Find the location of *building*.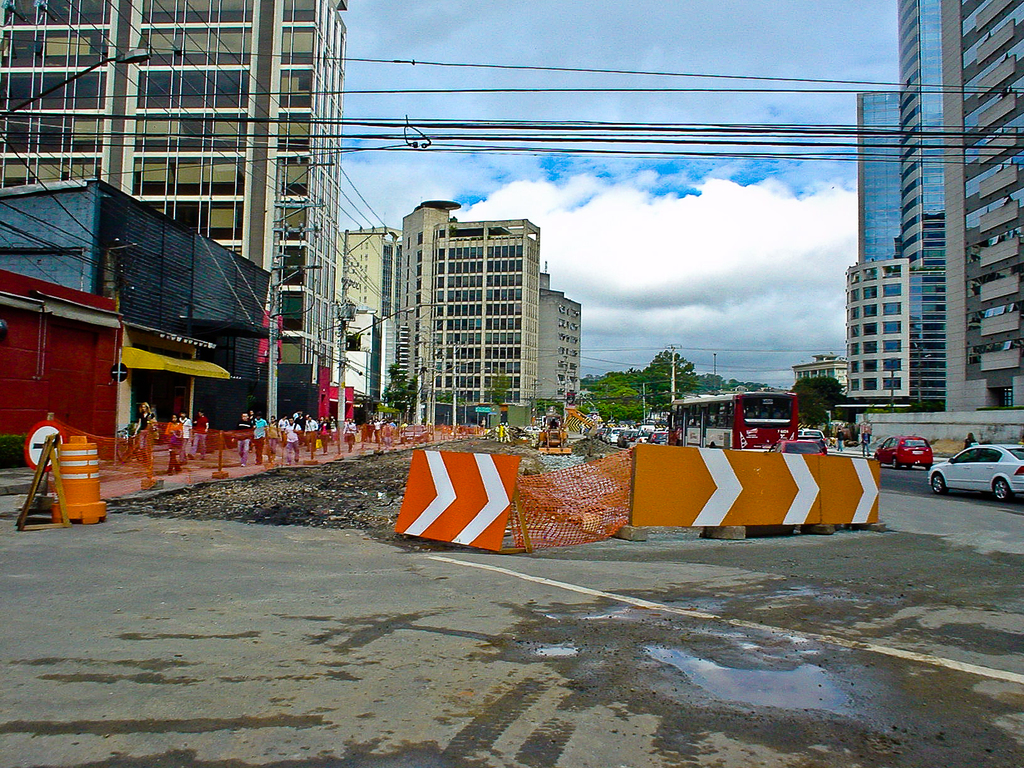
Location: bbox(0, 0, 351, 420).
